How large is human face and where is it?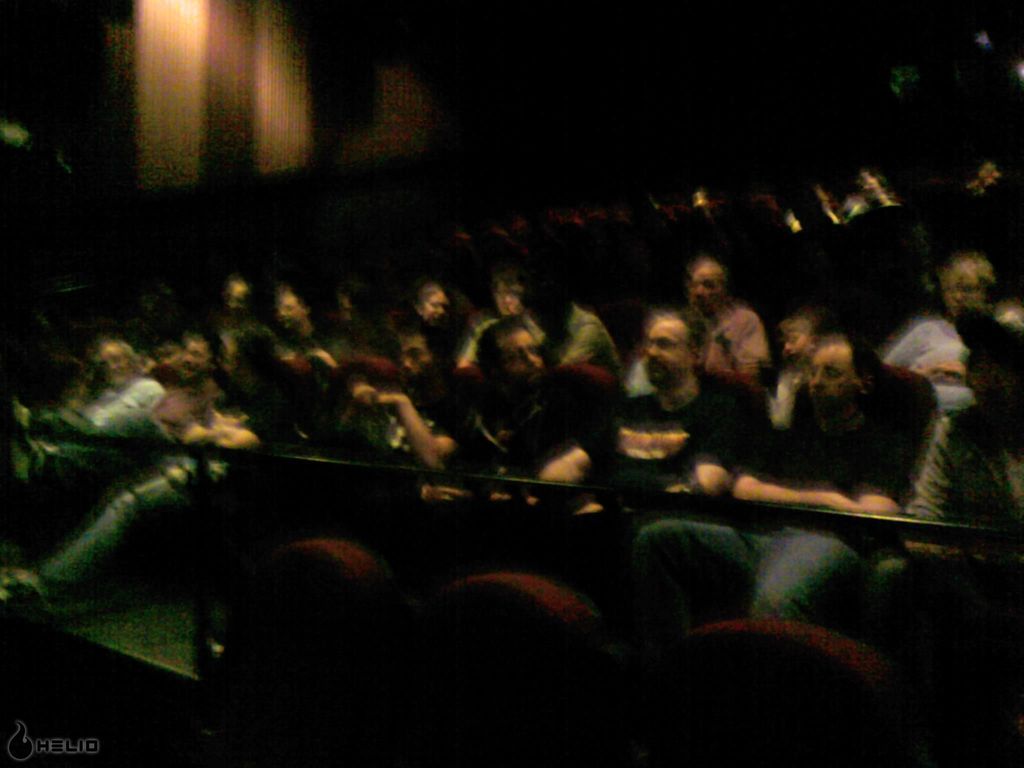
Bounding box: region(421, 292, 448, 326).
